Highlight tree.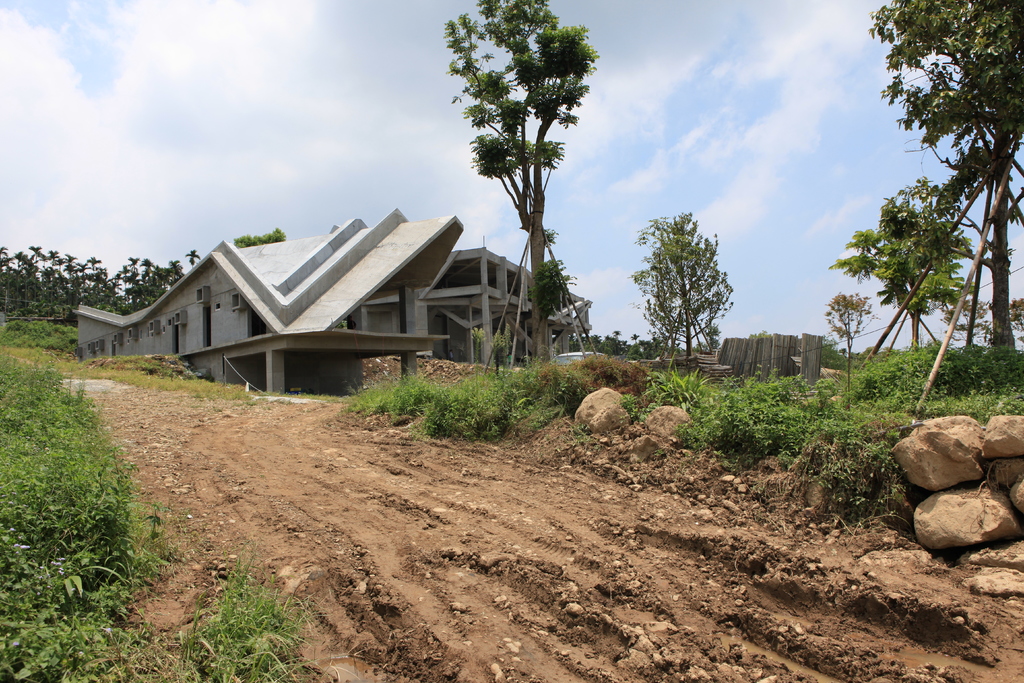
Highlighted region: [x1=862, y1=0, x2=1022, y2=359].
